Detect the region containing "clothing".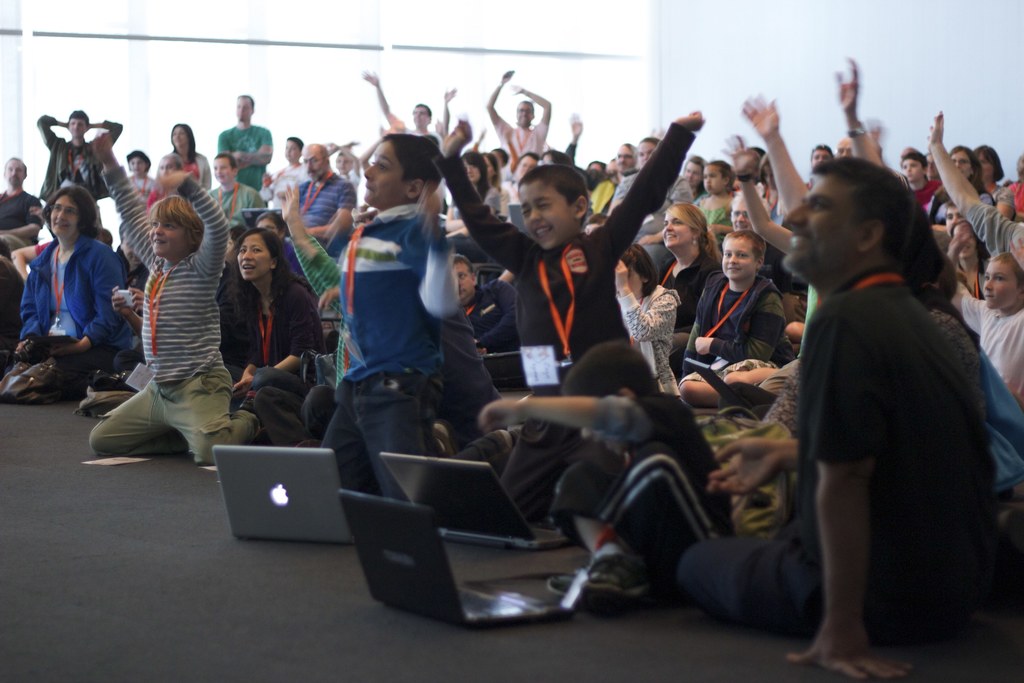
442, 129, 690, 520.
